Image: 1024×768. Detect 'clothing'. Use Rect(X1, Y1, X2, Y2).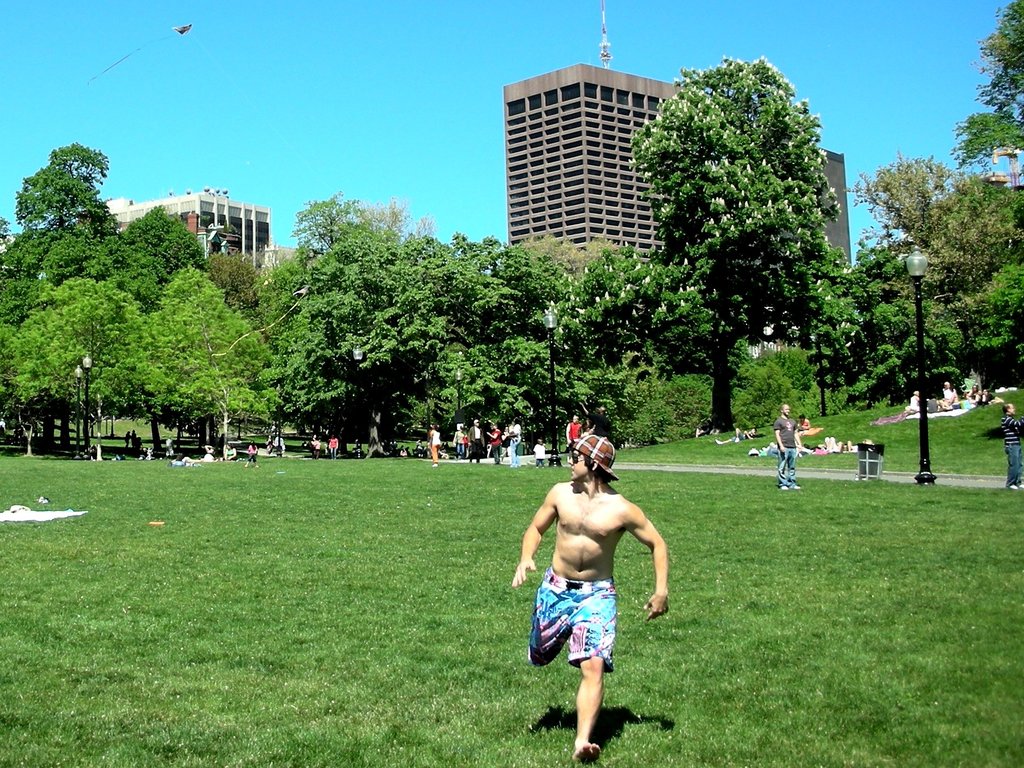
Rect(933, 381, 958, 411).
